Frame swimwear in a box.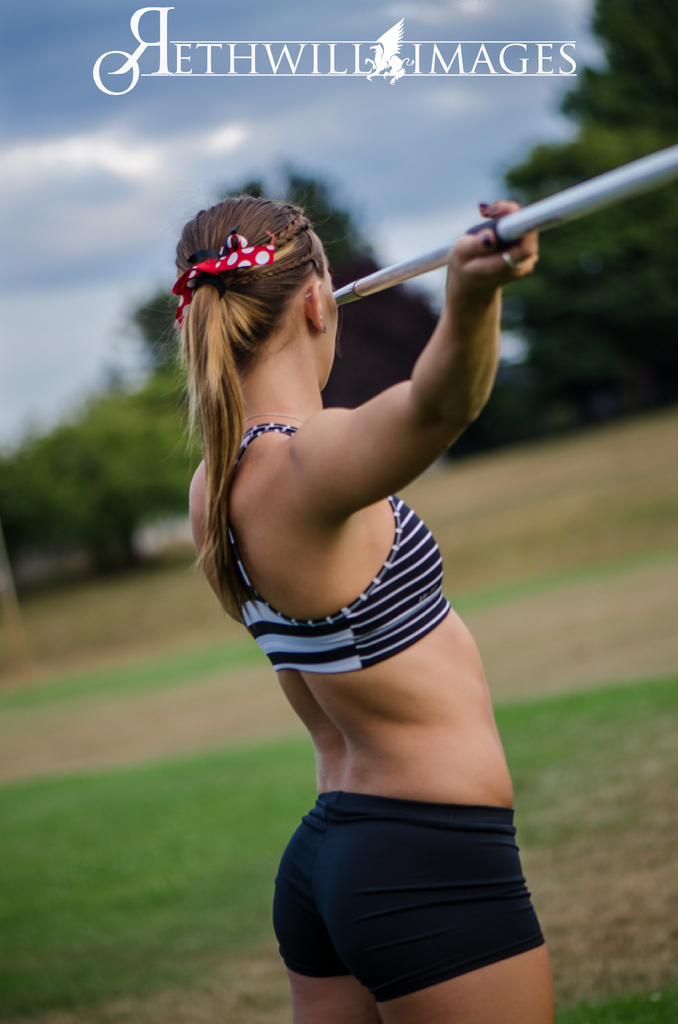
[235, 420, 451, 671].
